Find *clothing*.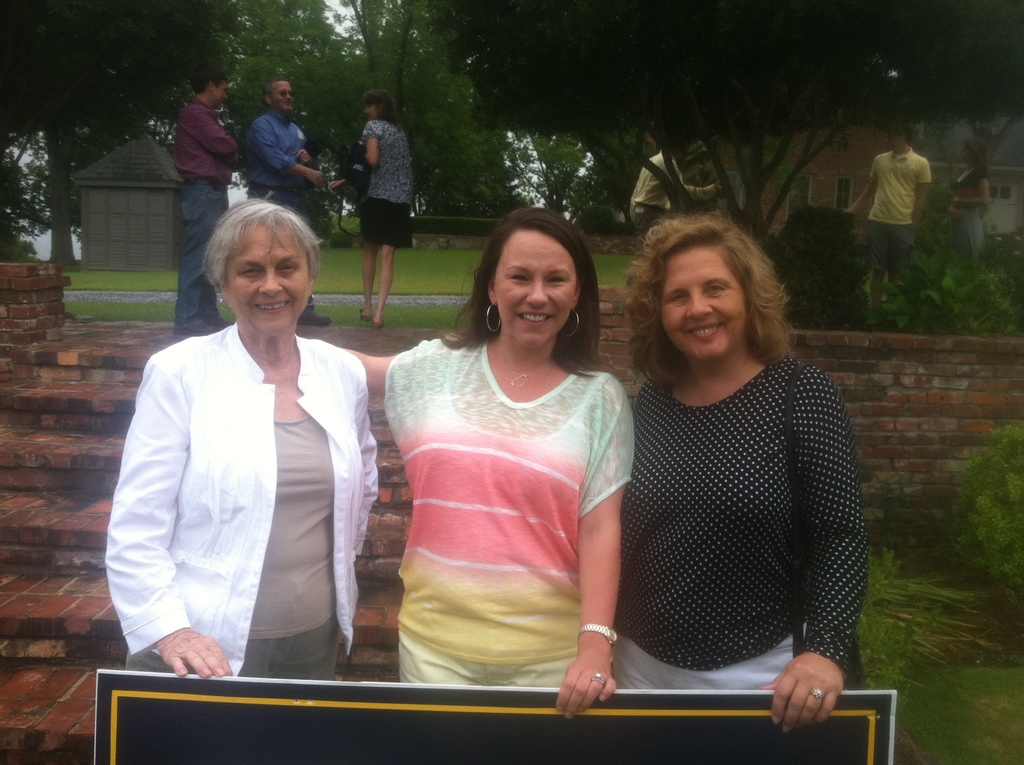
select_region(351, 119, 416, 250).
